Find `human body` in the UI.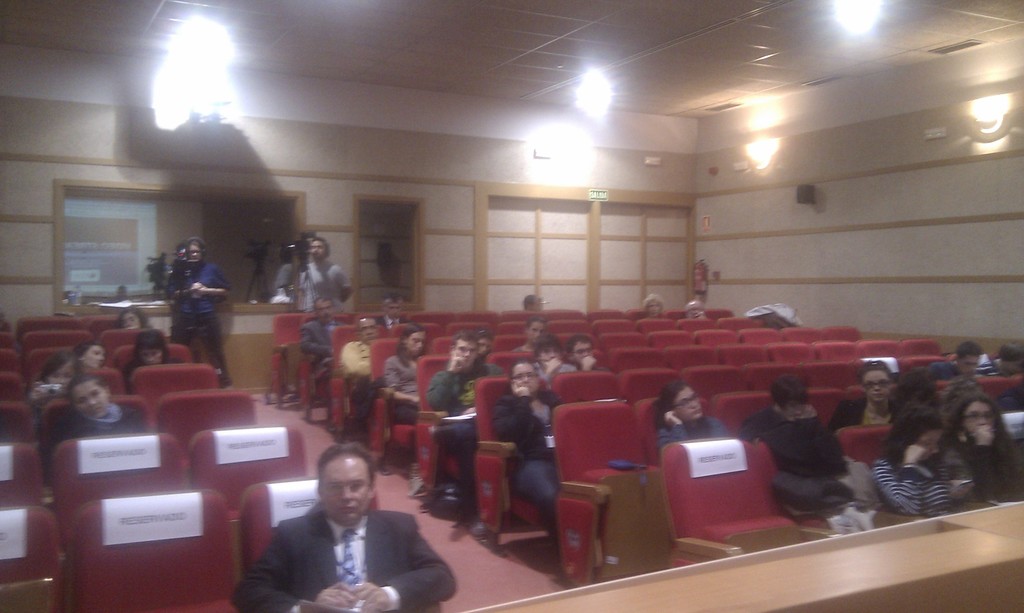
UI element at <bbox>493, 357, 564, 543</bbox>.
